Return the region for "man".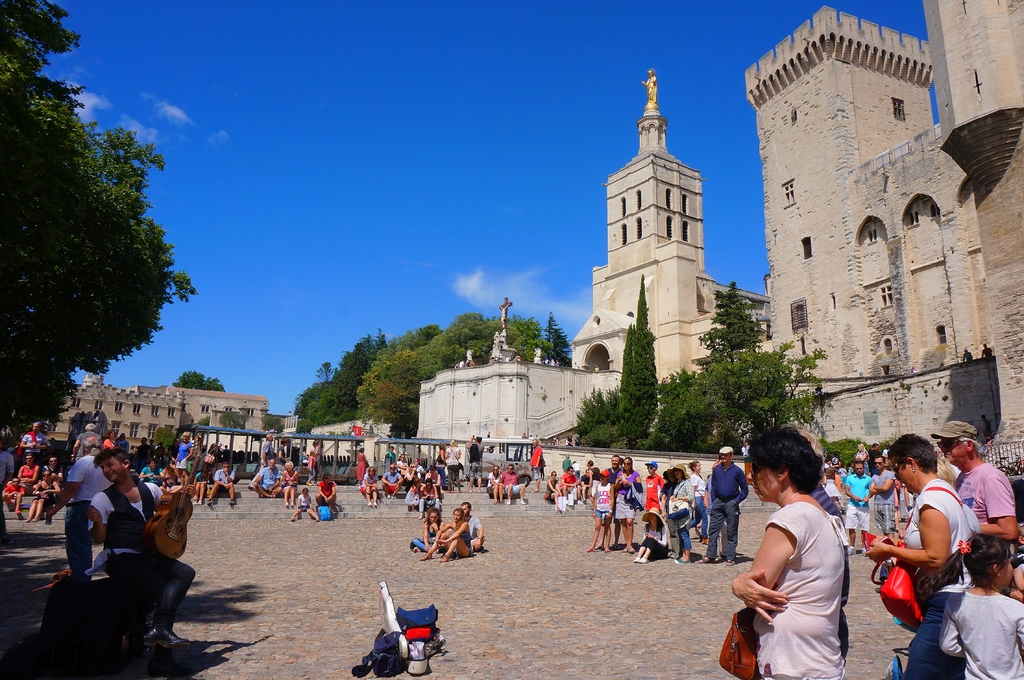
left=140, top=458, right=167, bottom=490.
